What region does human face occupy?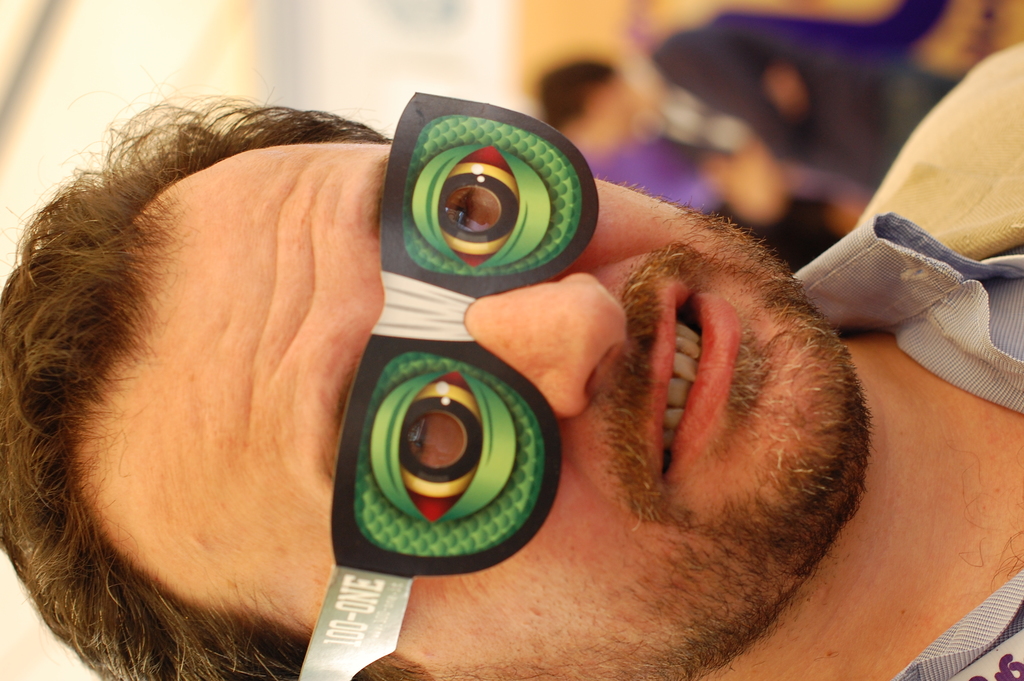
[x1=71, y1=142, x2=858, y2=680].
